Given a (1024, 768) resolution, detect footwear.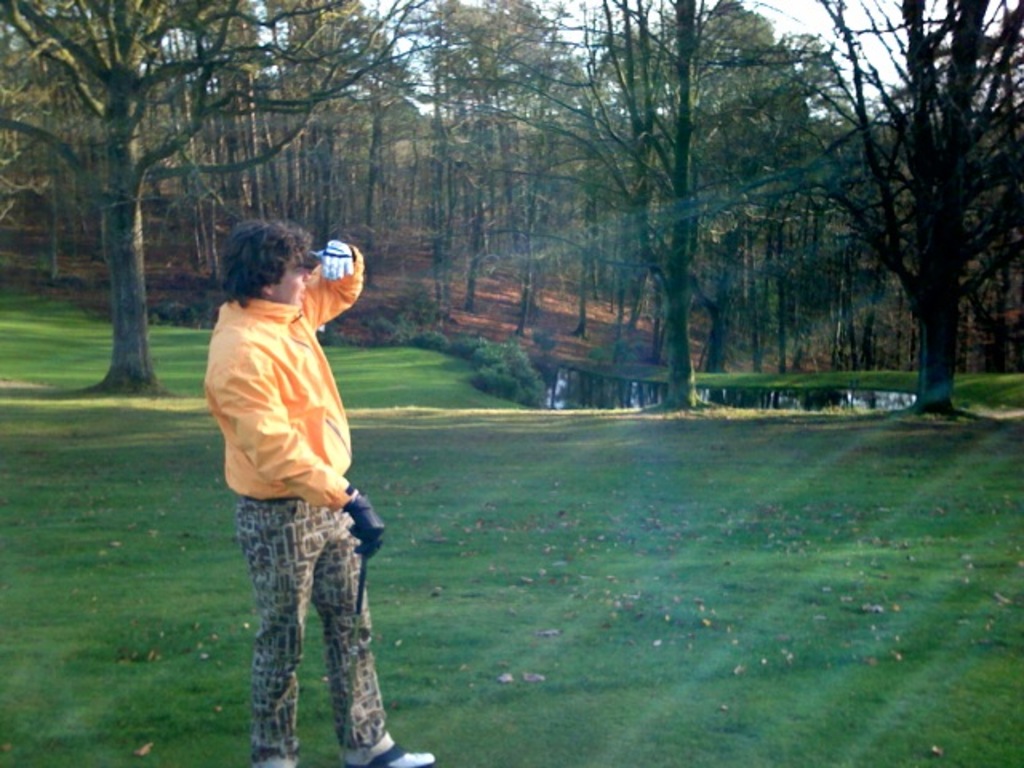
{"left": 342, "top": 738, "right": 432, "bottom": 766}.
